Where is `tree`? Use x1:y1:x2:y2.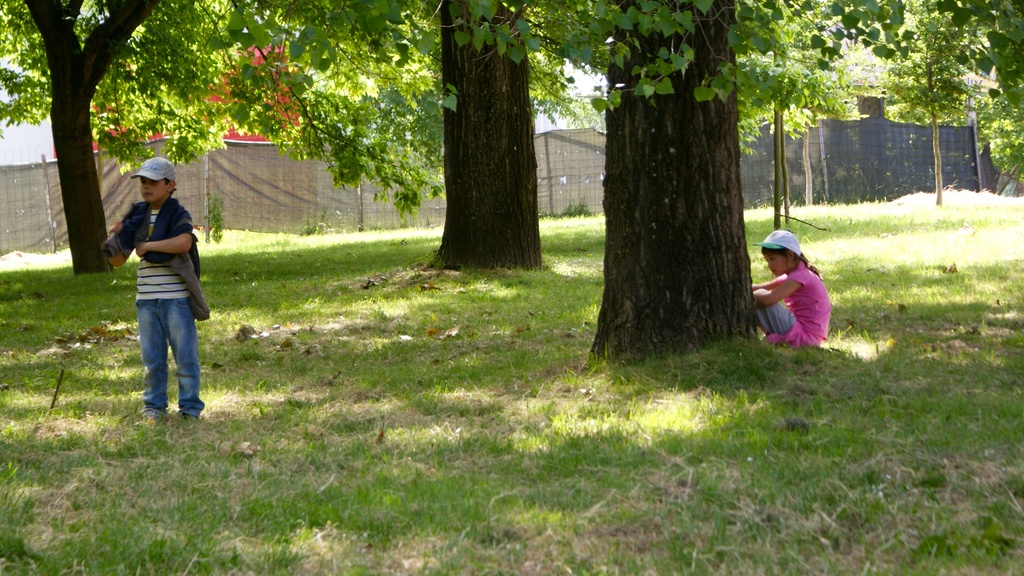
304:0:619:276.
